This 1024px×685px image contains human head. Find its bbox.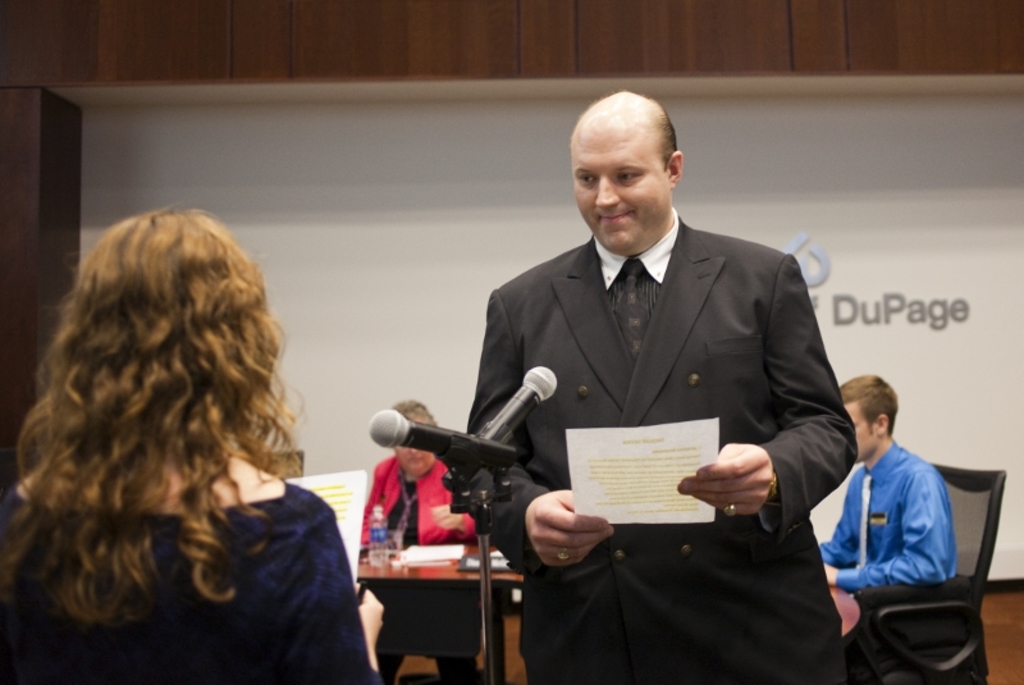
bbox=(567, 83, 691, 236).
